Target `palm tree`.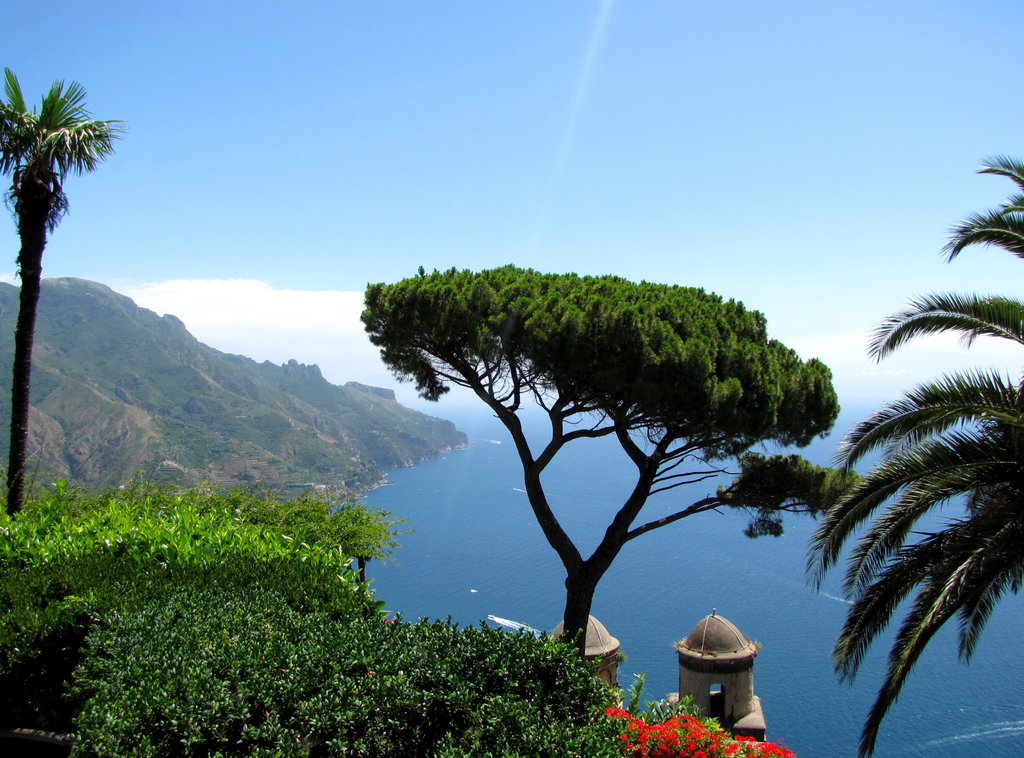
Target region: bbox=(805, 153, 1023, 757).
